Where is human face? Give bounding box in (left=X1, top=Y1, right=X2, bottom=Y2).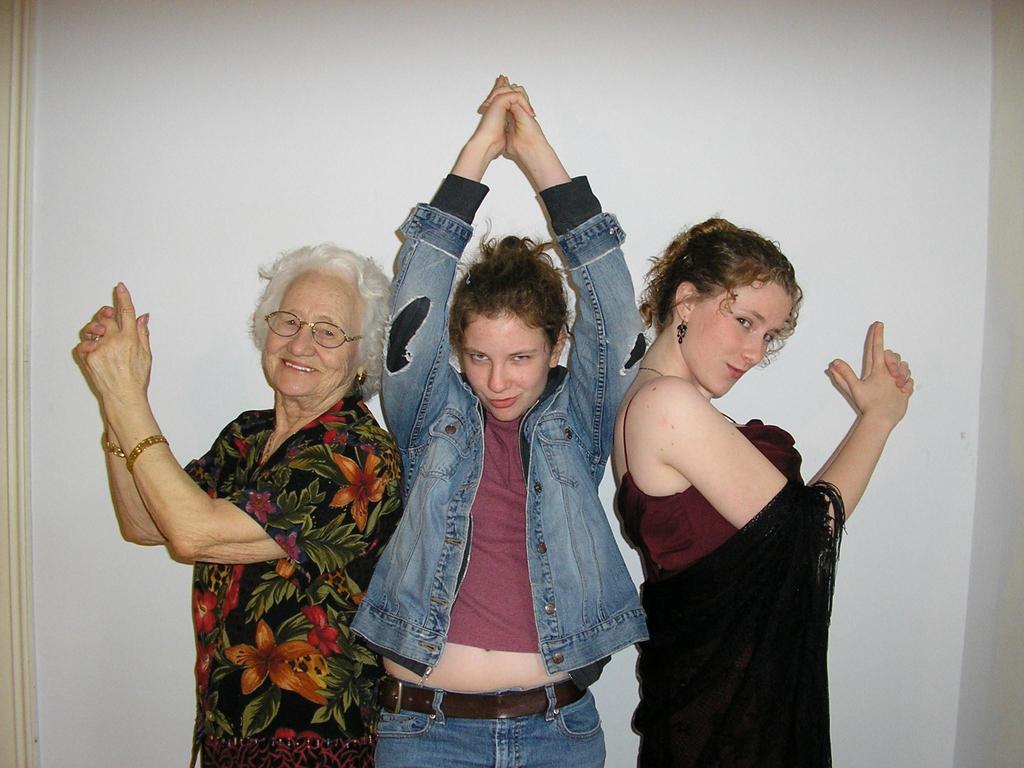
(left=260, top=270, right=363, bottom=400).
